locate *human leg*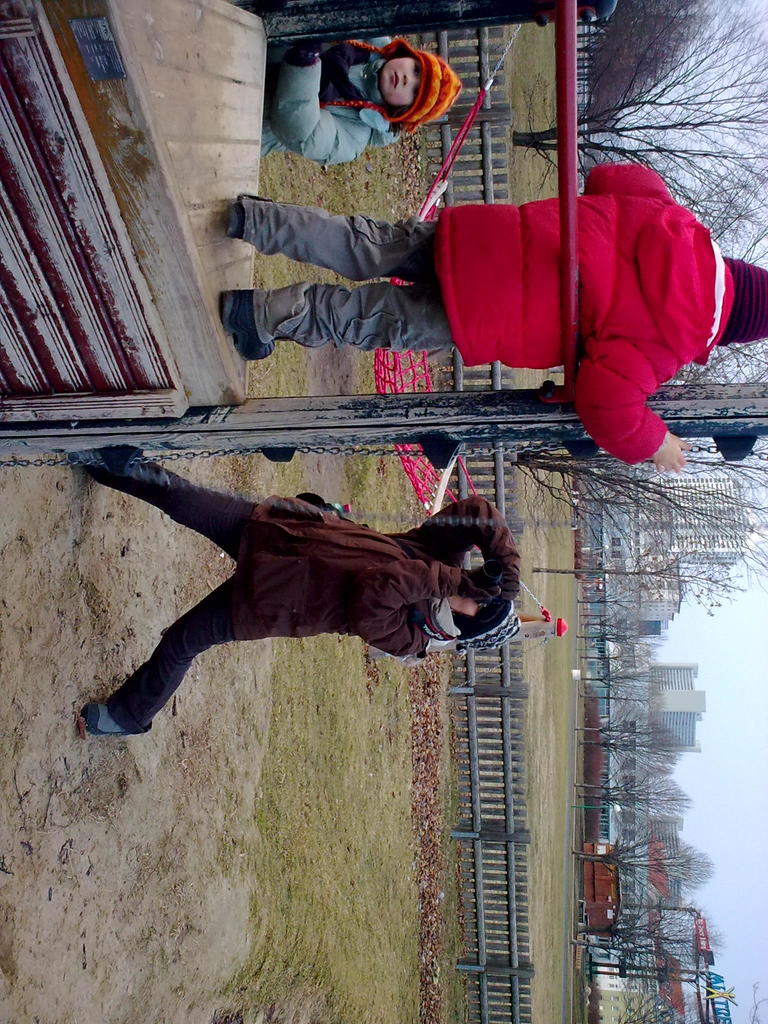
select_region(82, 566, 252, 732)
